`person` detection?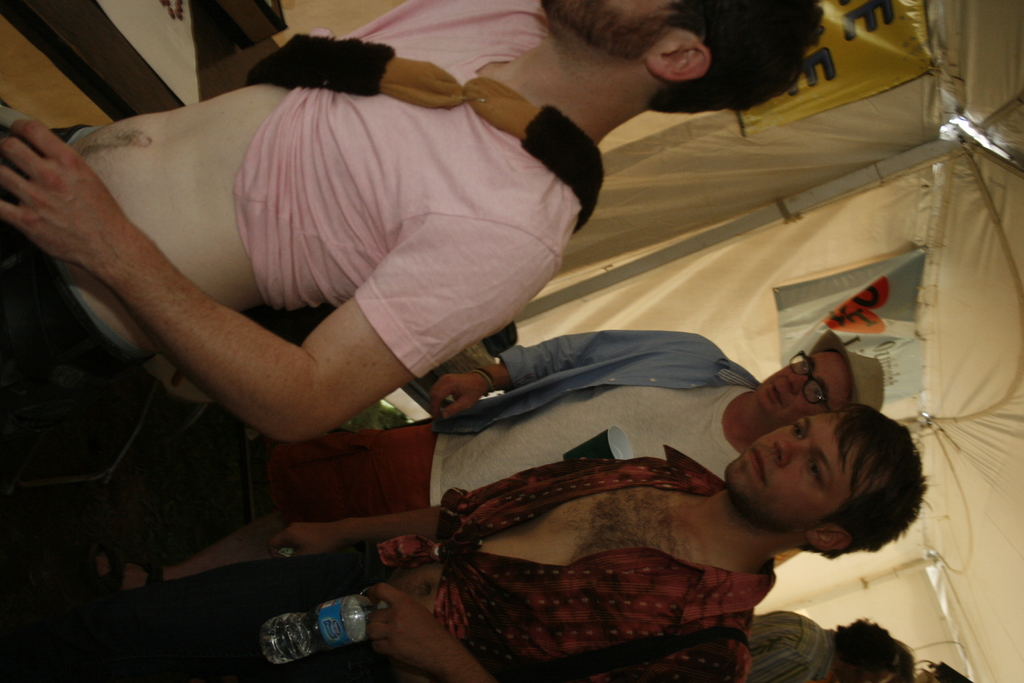
l=0, t=0, r=831, b=445
